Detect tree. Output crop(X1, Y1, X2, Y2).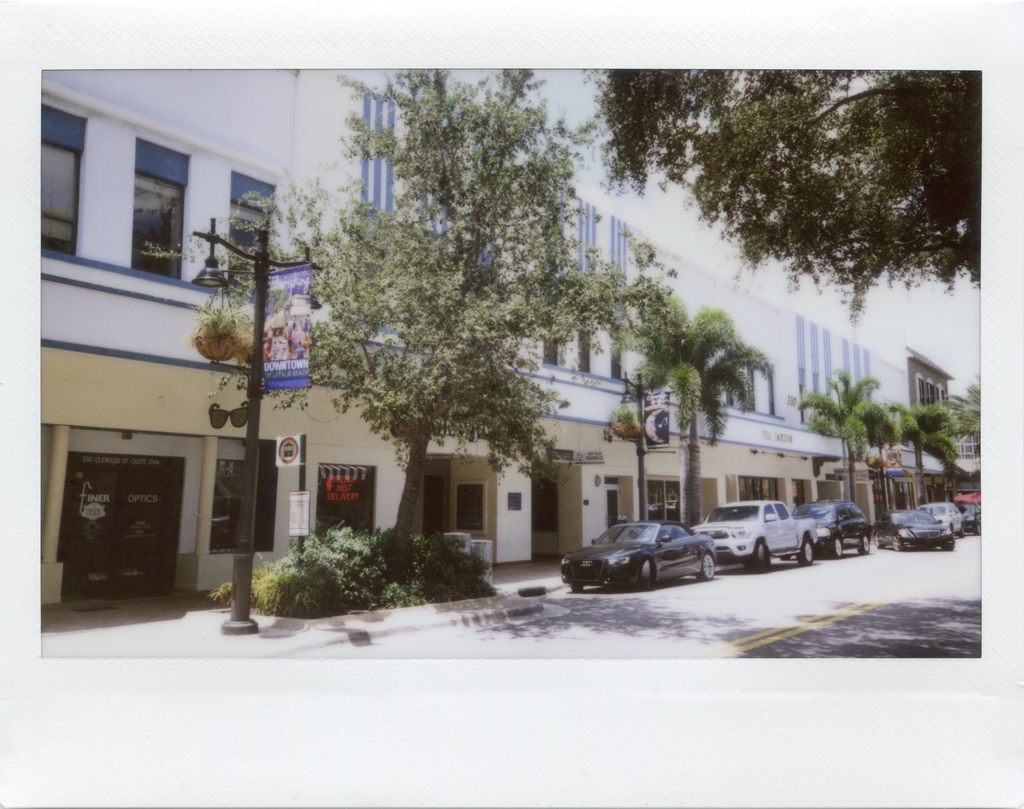
crop(253, 91, 746, 571).
